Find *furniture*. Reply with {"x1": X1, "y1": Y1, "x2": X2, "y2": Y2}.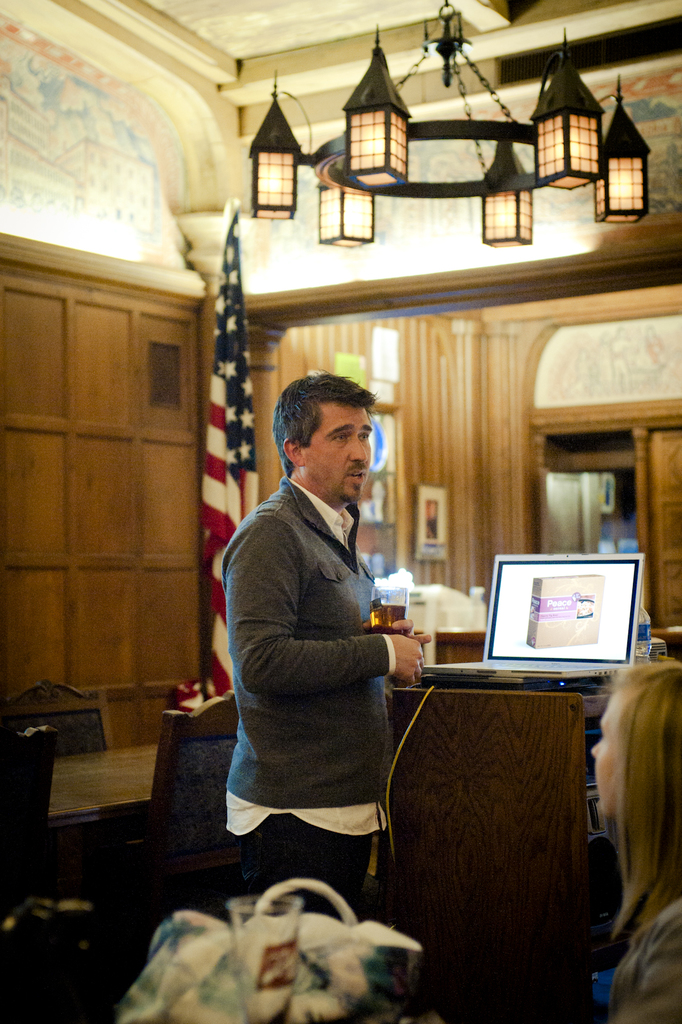
{"x1": 379, "y1": 676, "x2": 626, "y2": 1023}.
